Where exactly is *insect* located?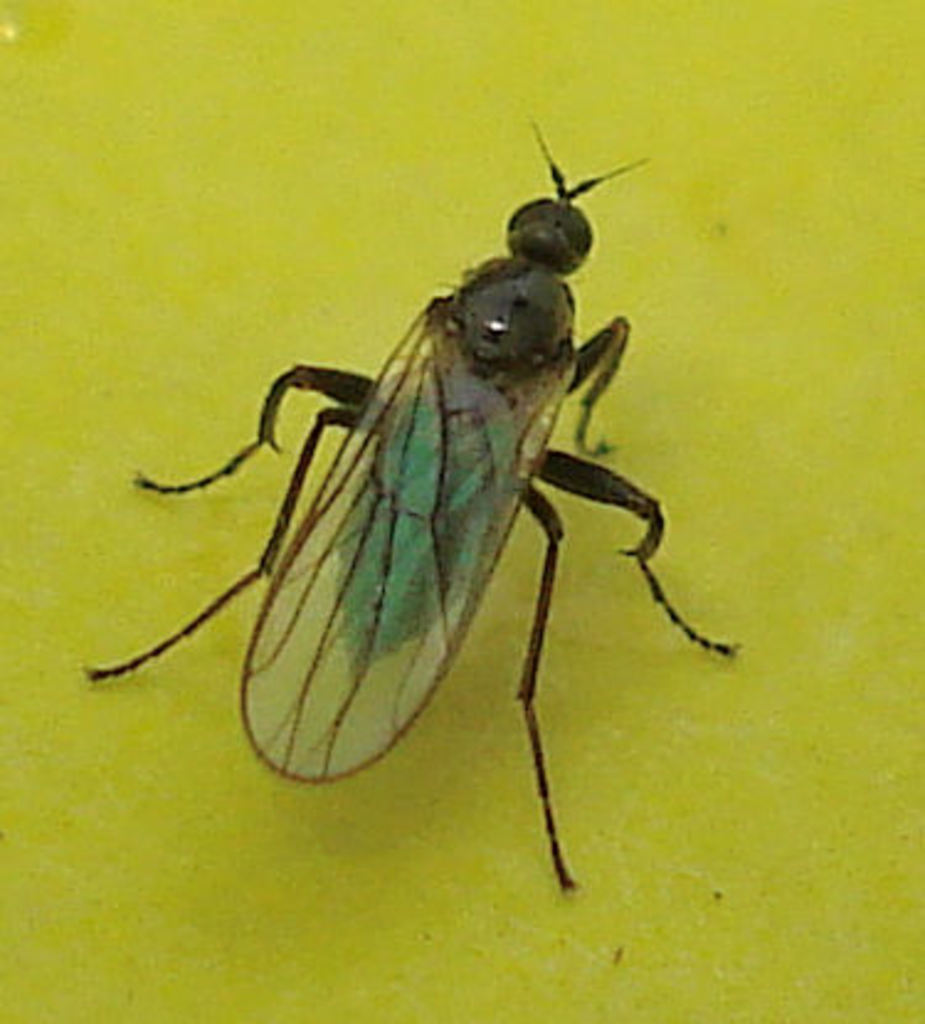
Its bounding box is <box>86,116,745,906</box>.
